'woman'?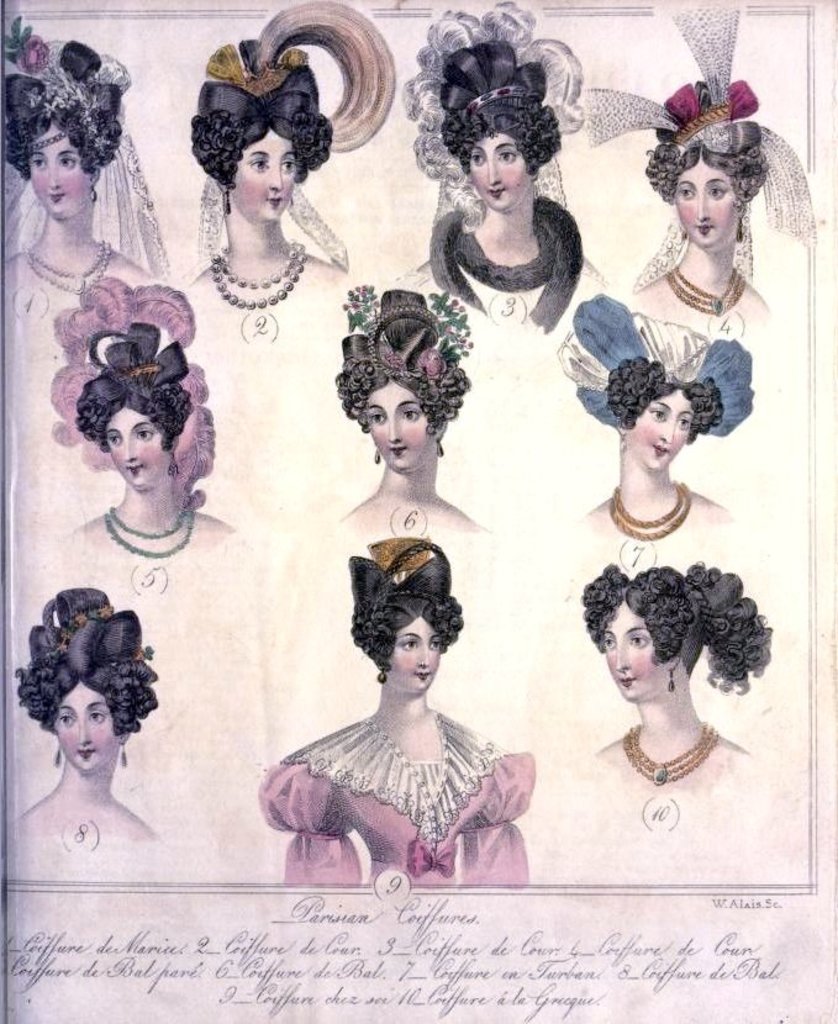
bbox(259, 506, 537, 876)
